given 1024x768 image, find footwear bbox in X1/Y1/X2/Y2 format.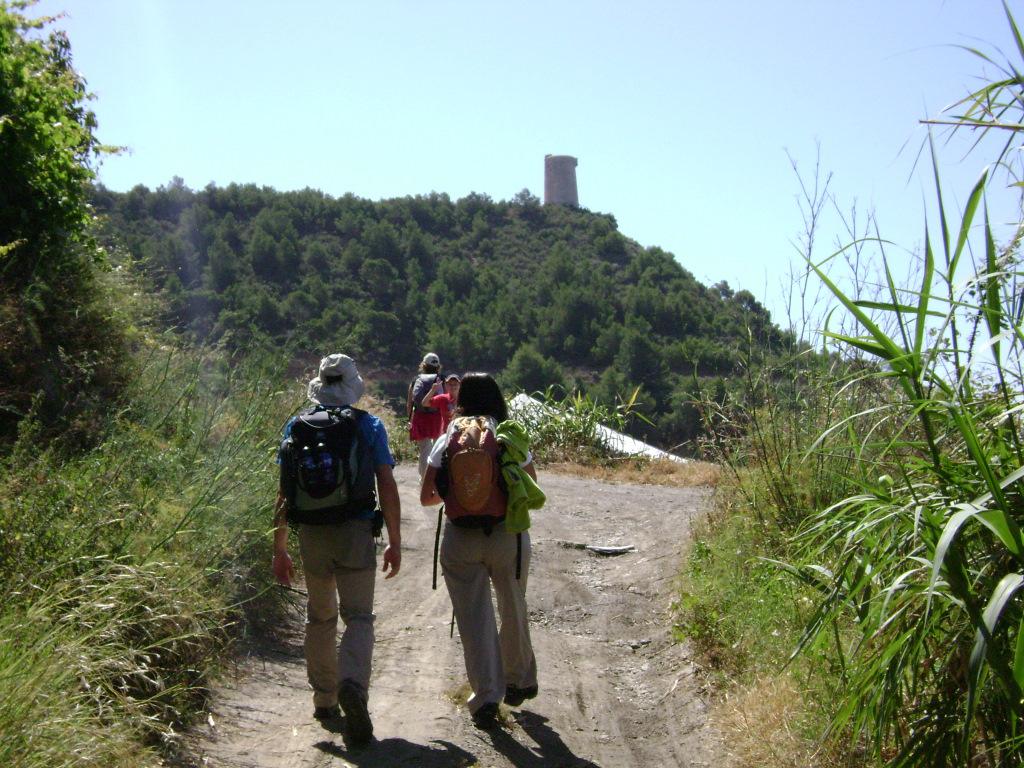
503/680/542/706.
